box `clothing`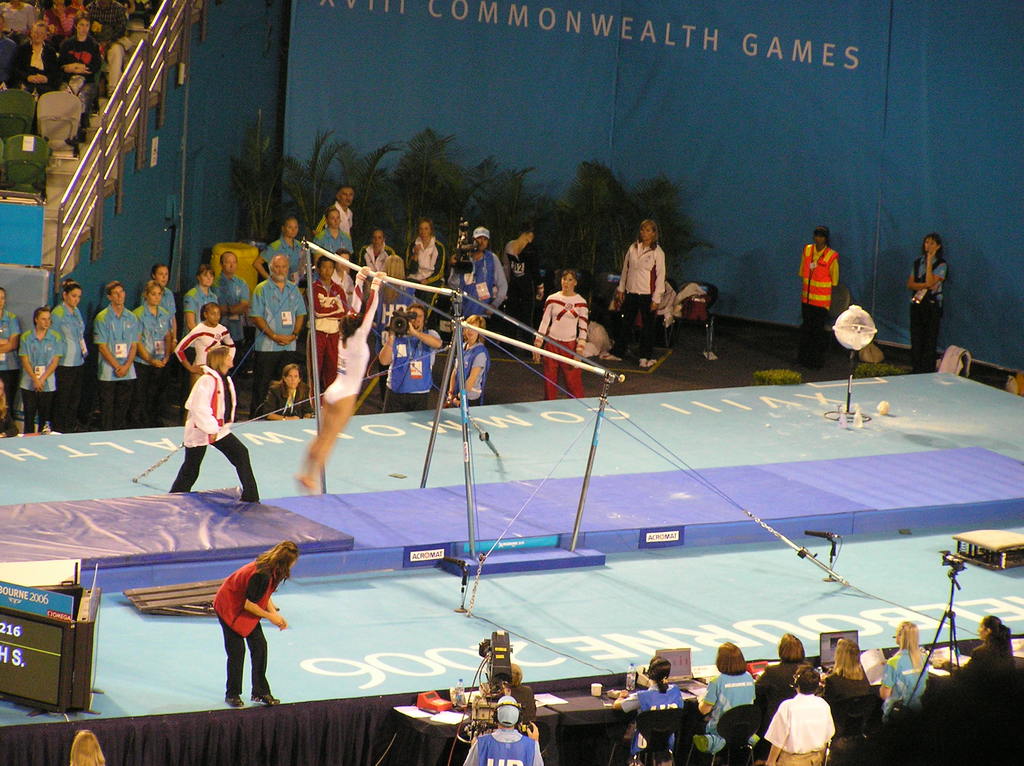
x1=904 y1=251 x2=949 y2=370
